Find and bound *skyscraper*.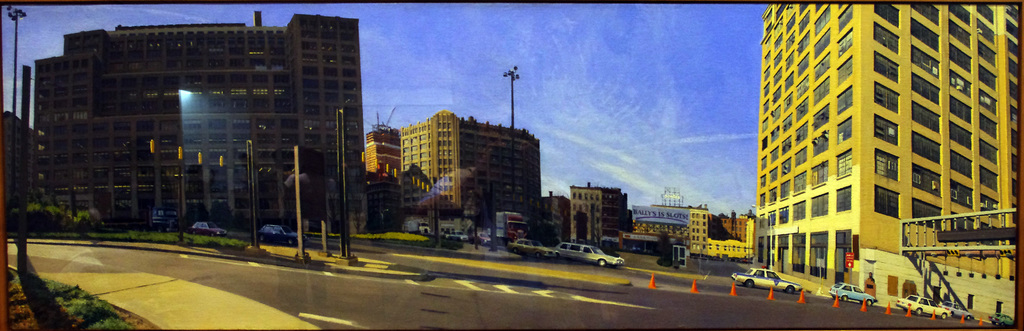
Bound: locate(365, 126, 404, 176).
